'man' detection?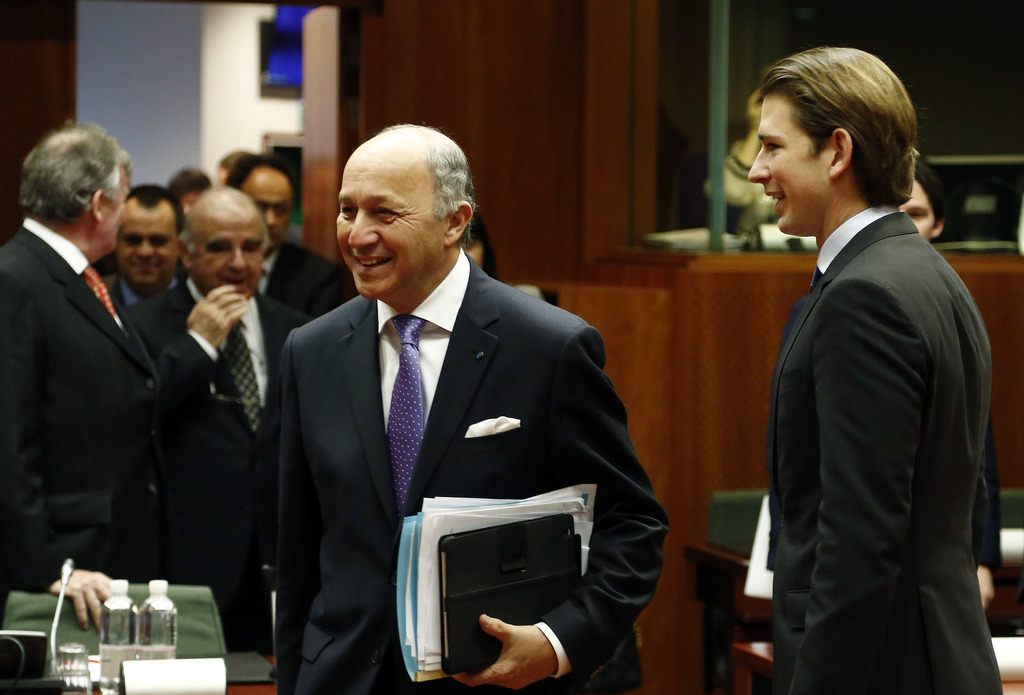
rect(226, 153, 340, 322)
